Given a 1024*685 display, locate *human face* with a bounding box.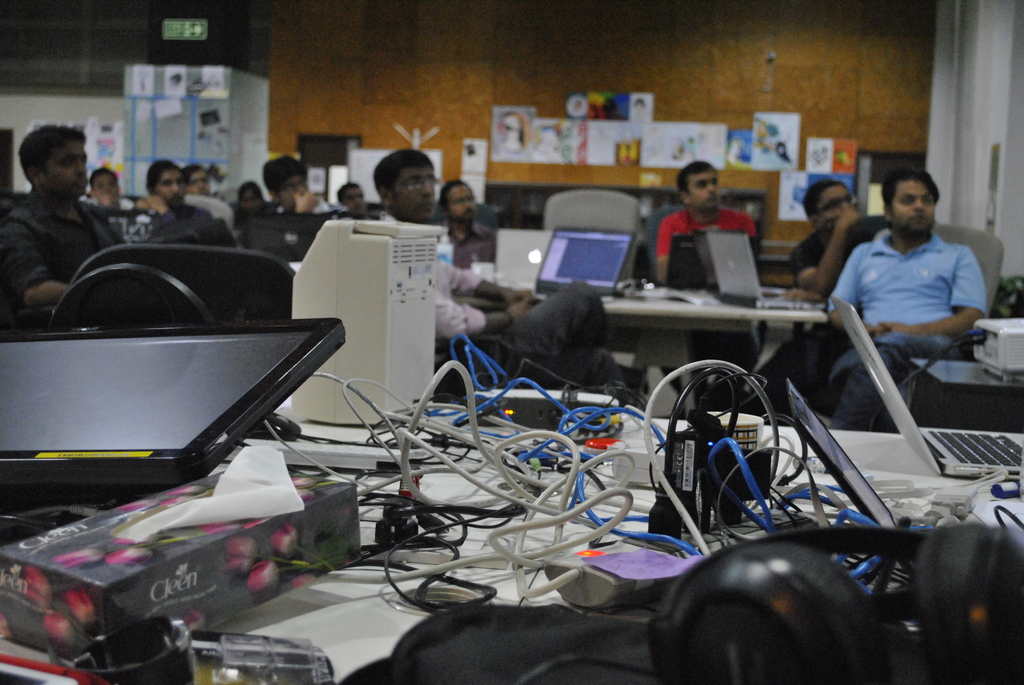
Located: Rect(186, 169, 207, 195).
